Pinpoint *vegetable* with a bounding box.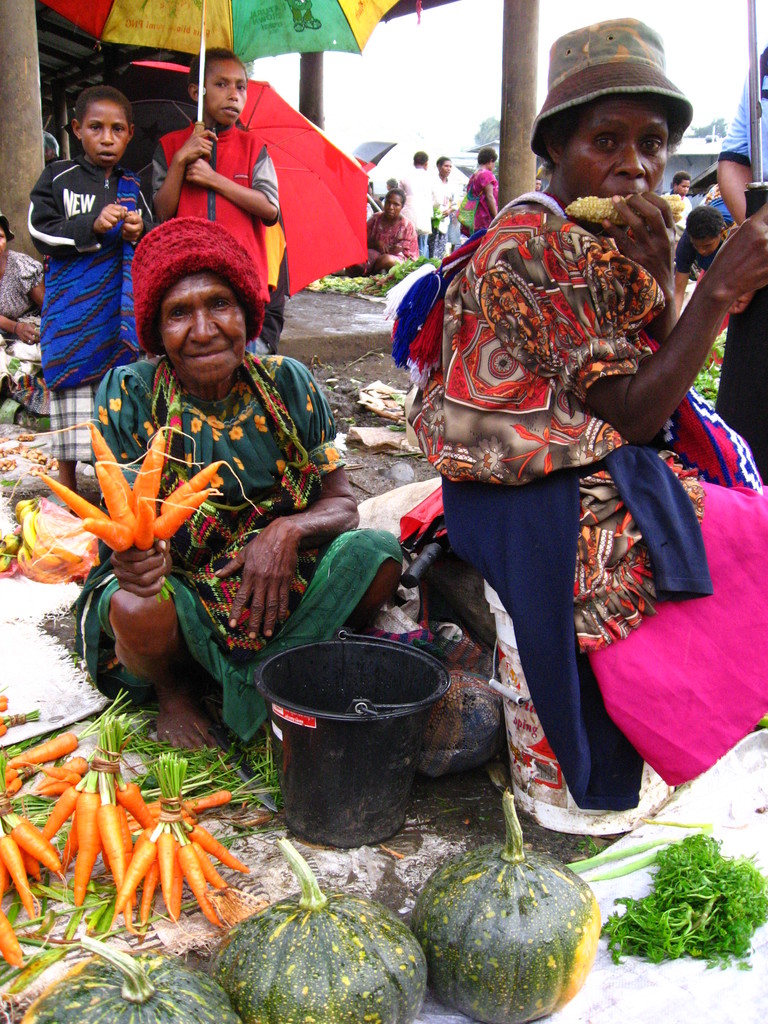
<region>212, 834, 426, 1023</region>.
